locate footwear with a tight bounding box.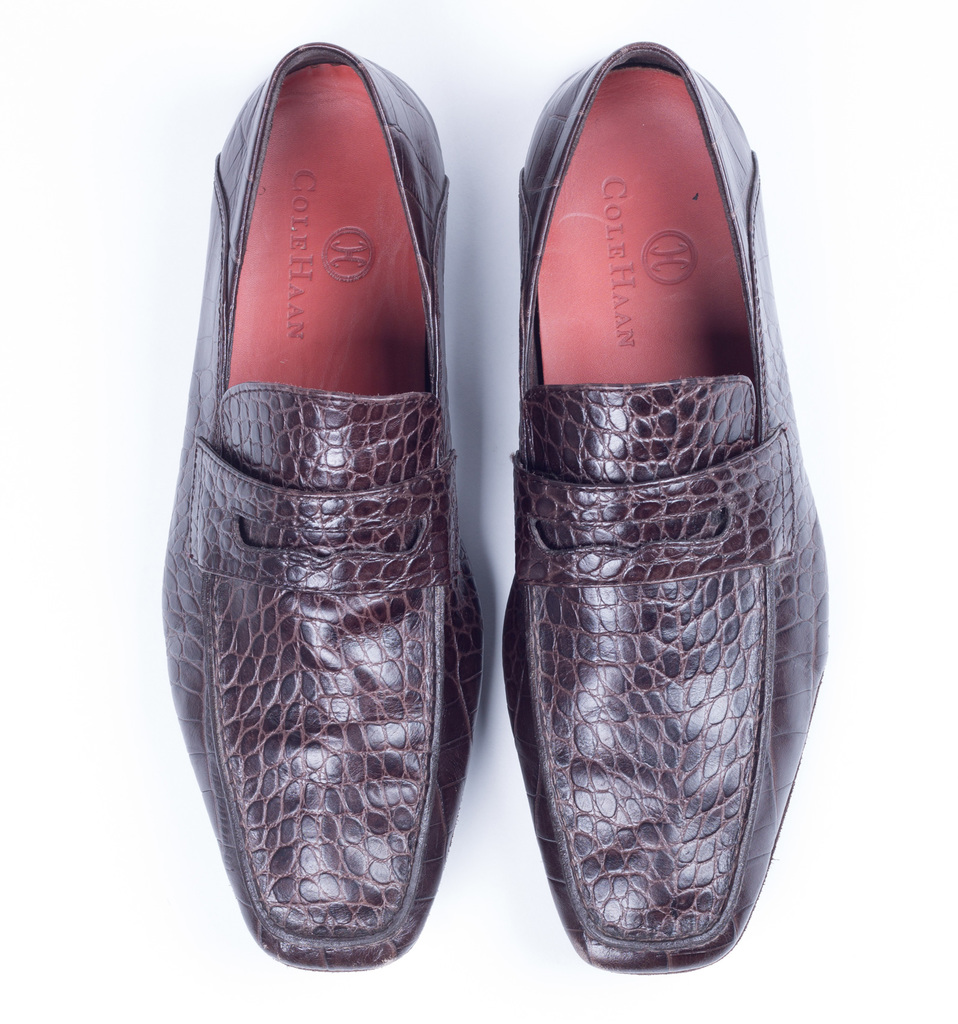
157 41 486 973.
